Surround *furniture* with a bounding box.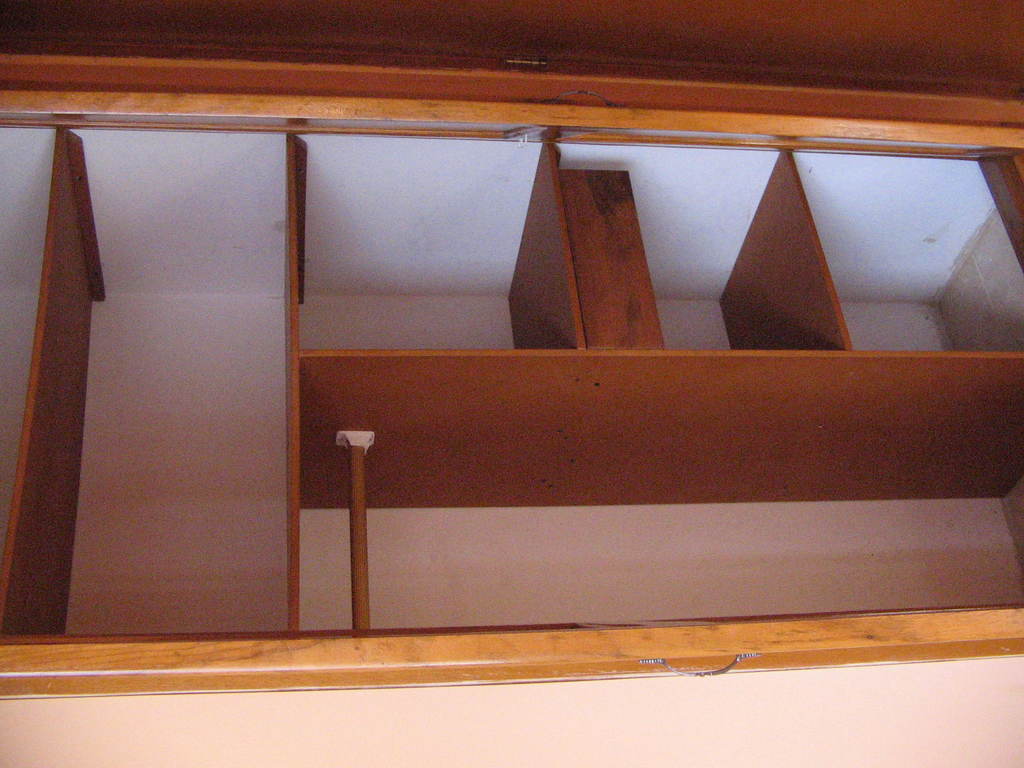
x1=0, y1=0, x2=1023, y2=767.
